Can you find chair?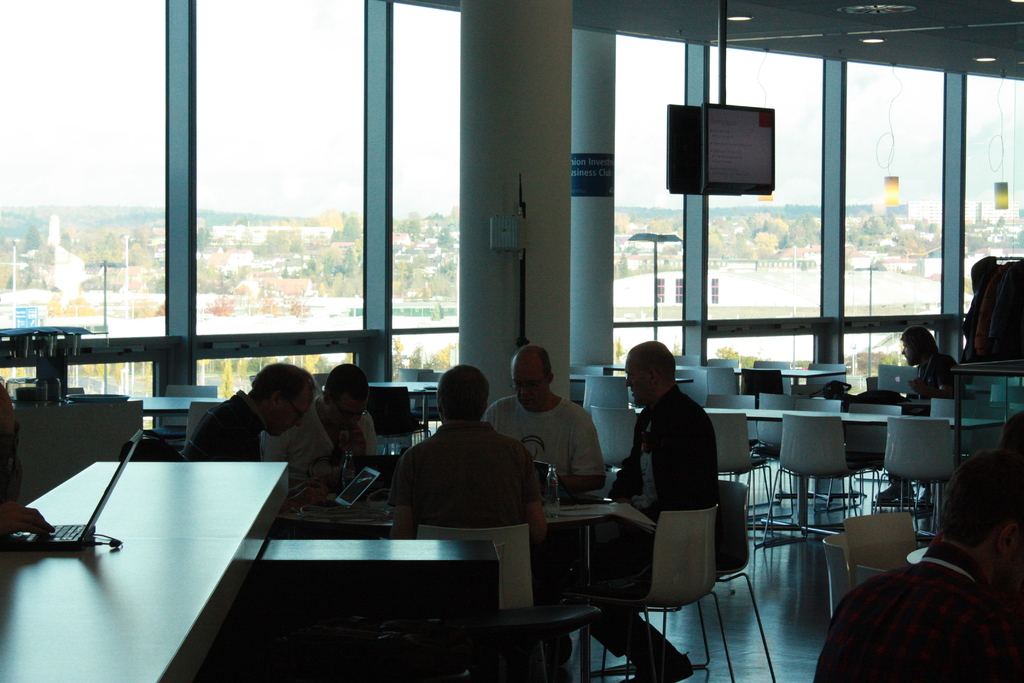
Yes, bounding box: select_region(561, 502, 719, 682).
